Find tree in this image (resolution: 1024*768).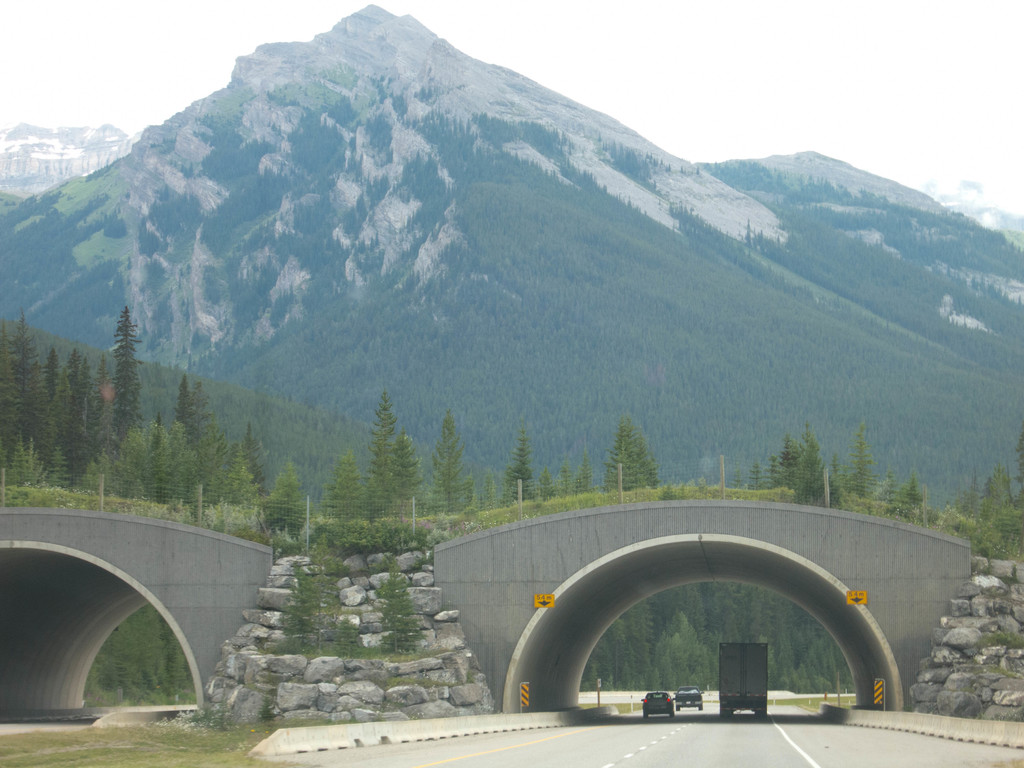
602, 415, 662, 492.
